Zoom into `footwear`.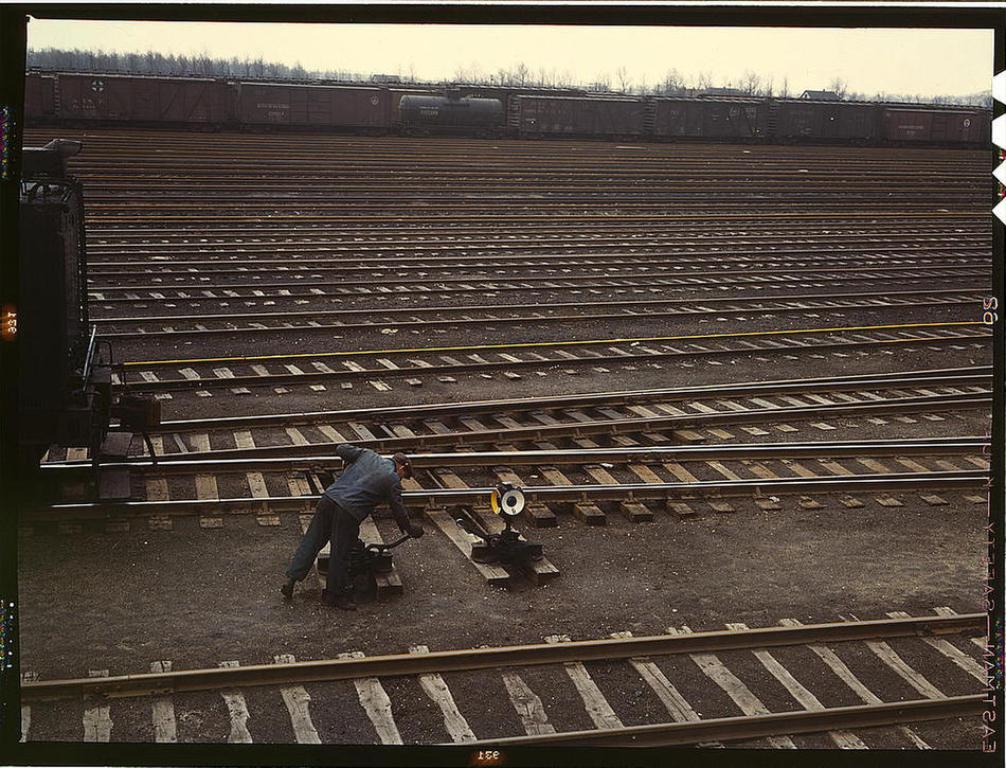
Zoom target: [322,588,352,603].
